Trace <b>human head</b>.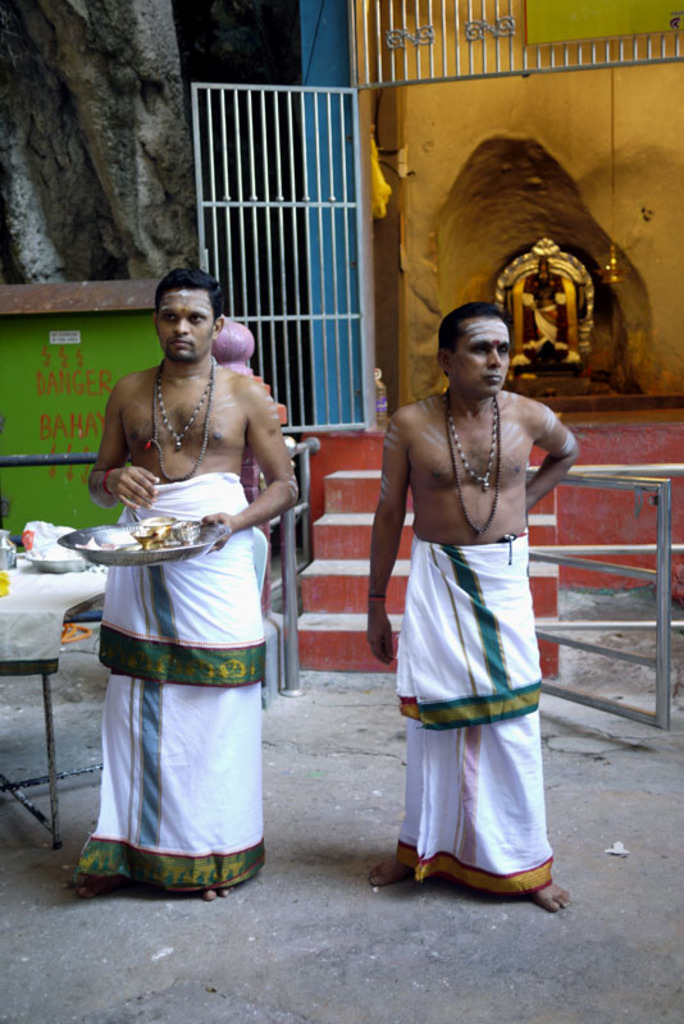
Traced to bbox=(152, 266, 227, 365).
